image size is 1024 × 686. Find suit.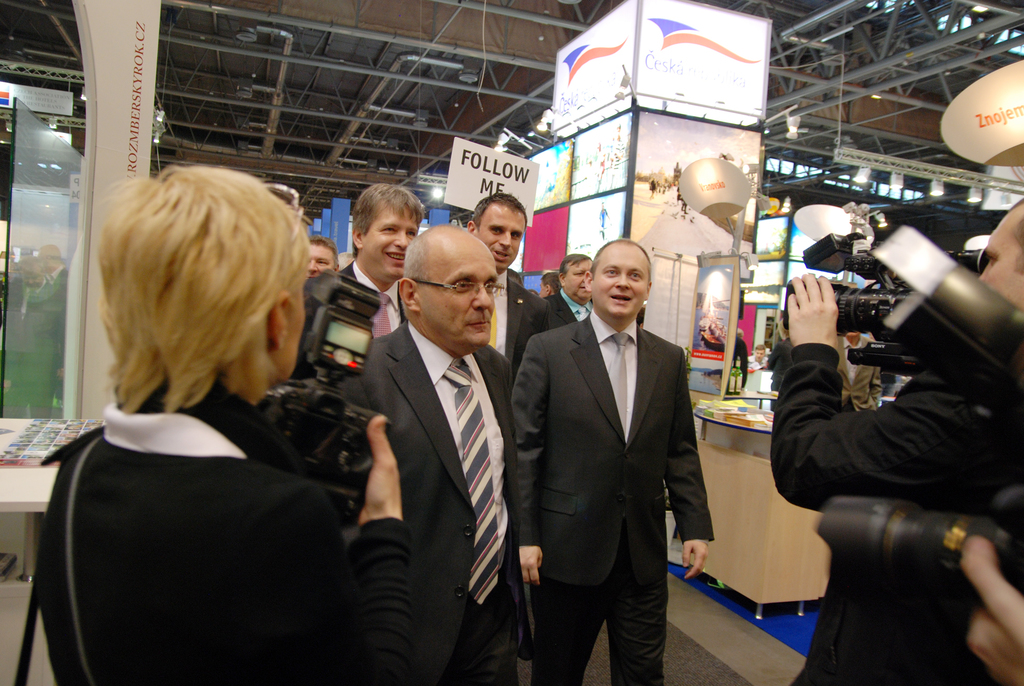
547:285:594:324.
